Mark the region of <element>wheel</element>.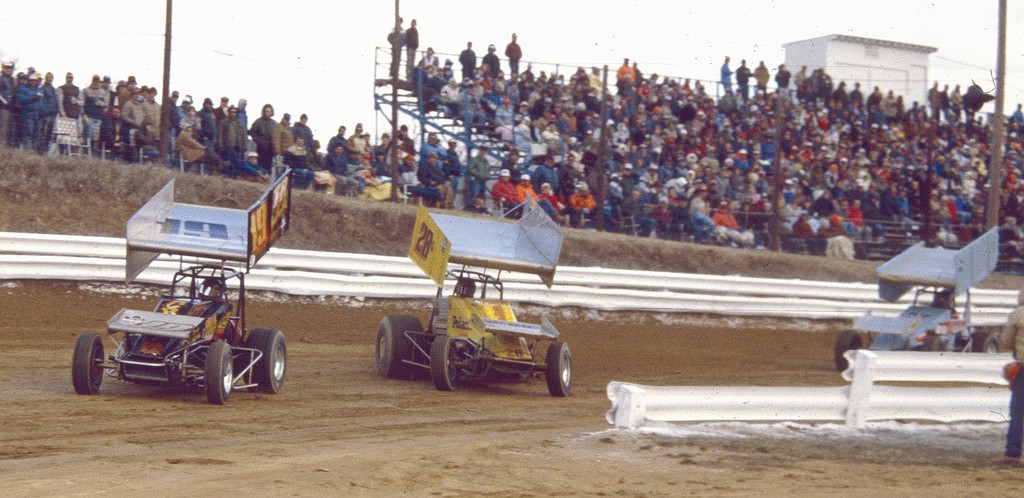
Region: (430, 335, 461, 387).
